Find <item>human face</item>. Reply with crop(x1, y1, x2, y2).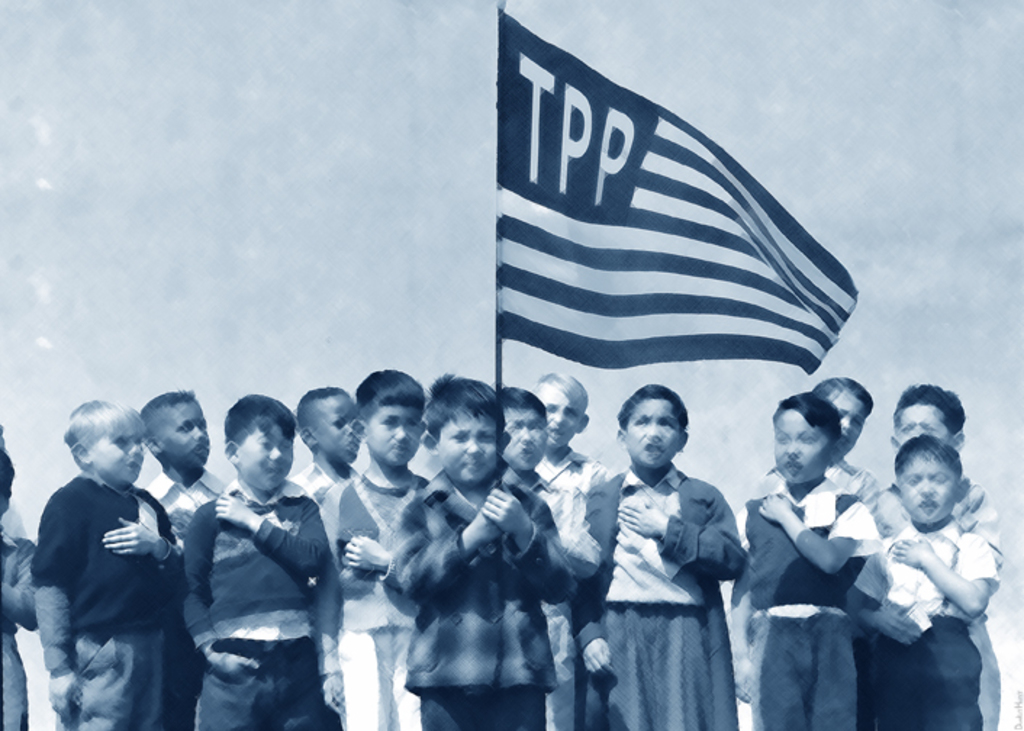
crop(326, 393, 357, 470).
